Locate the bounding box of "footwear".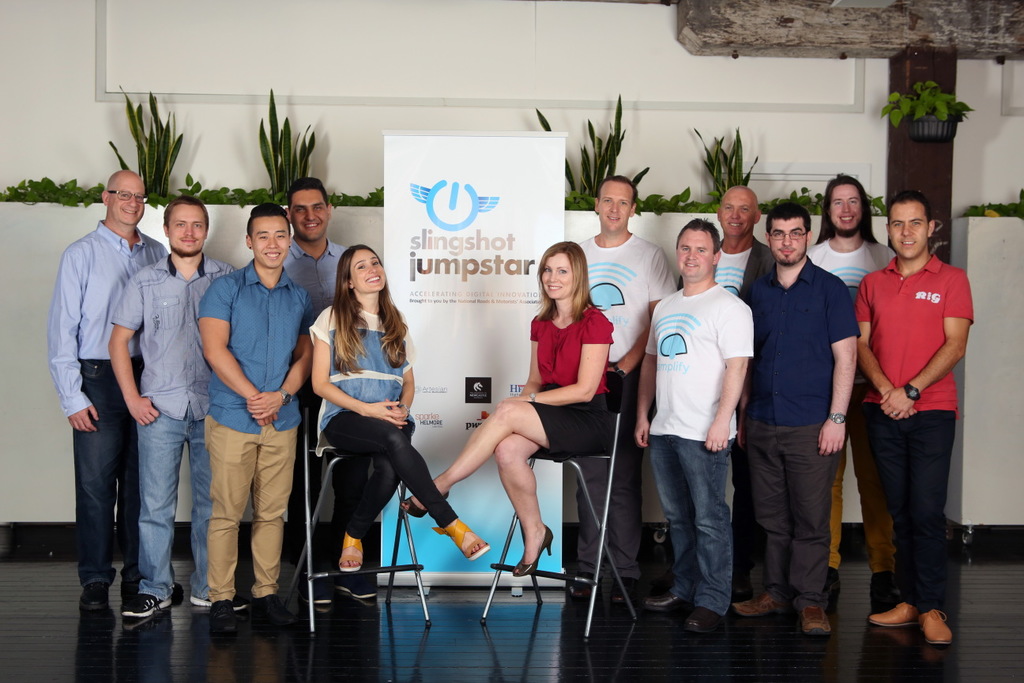
Bounding box: box(81, 582, 111, 613).
